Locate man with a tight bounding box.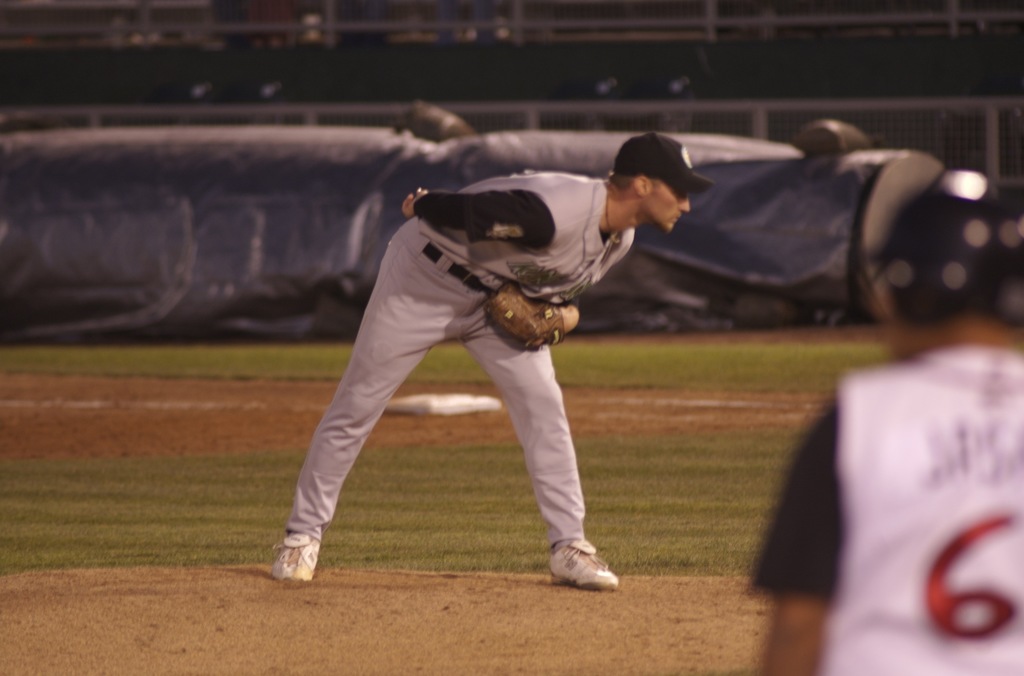
locate(745, 175, 1023, 675).
